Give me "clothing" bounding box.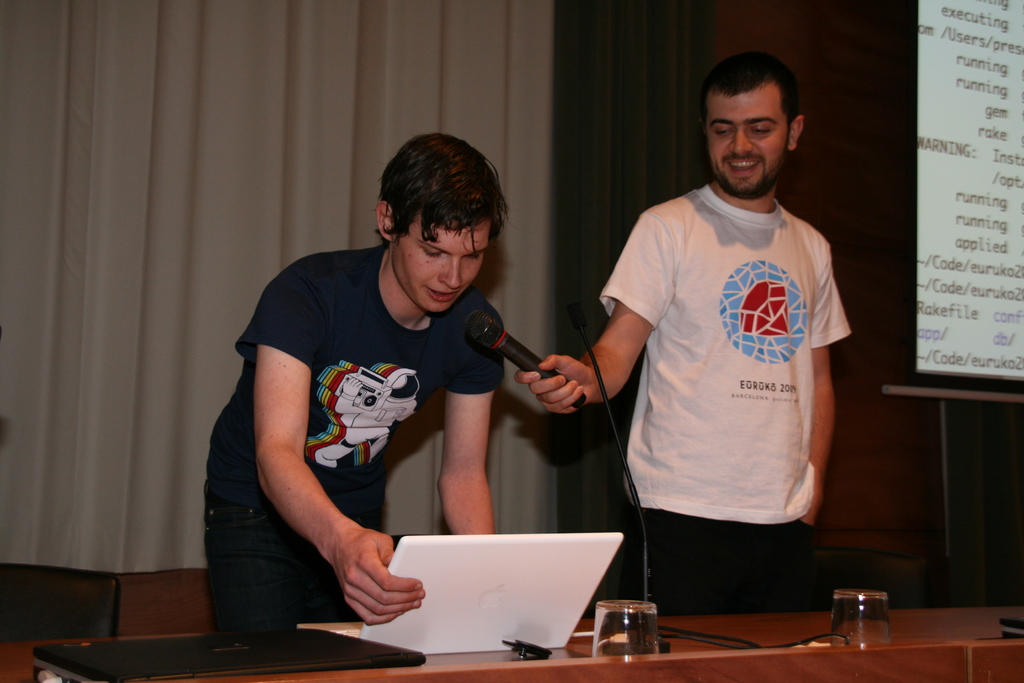
{"x1": 606, "y1": 138, "x2": 847, "y2": 597}.
